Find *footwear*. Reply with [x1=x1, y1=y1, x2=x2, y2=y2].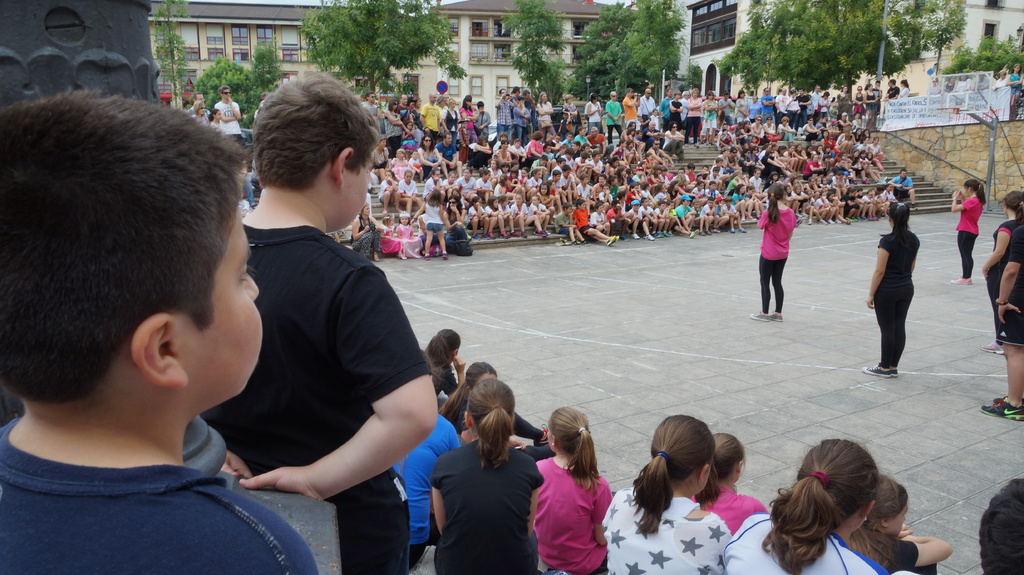
[x1=750, y1=310, x2=766, y2=319].
